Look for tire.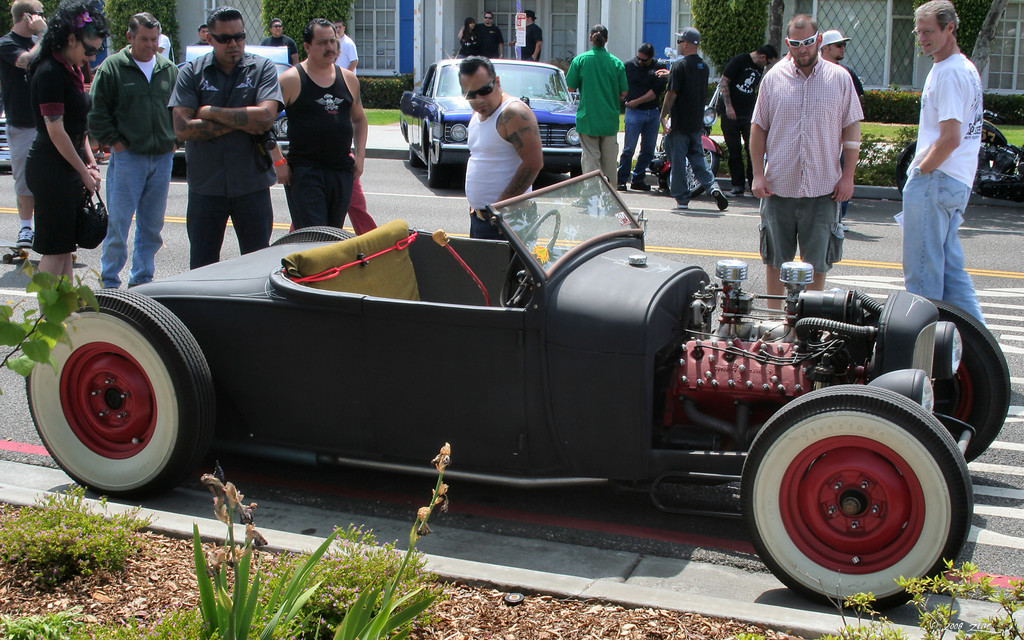
Found: {"x1": 662, "y1": 145, "x2": 720, "y2": 201}.
